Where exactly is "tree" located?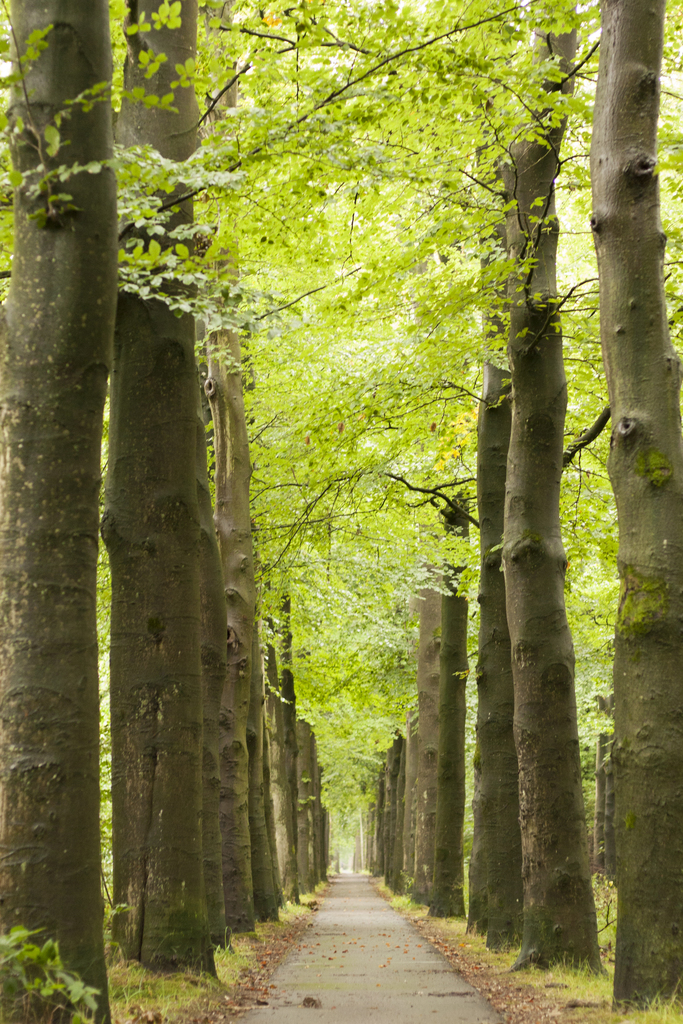
Its bounding box is [left=219, top=0, right=267, bottom=939].
